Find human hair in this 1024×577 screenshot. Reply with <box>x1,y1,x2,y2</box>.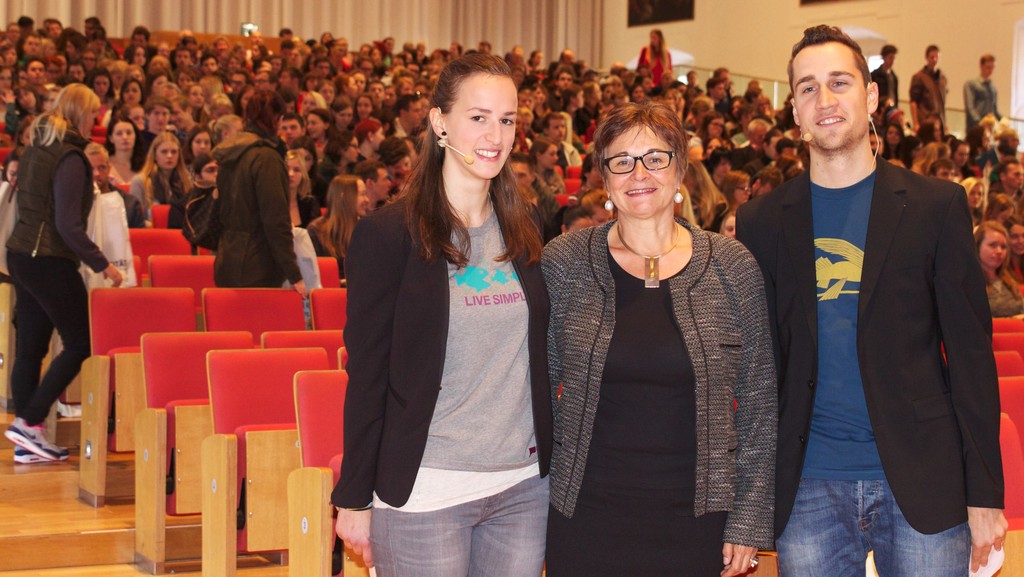
<box>406,56,549,274</box>.
